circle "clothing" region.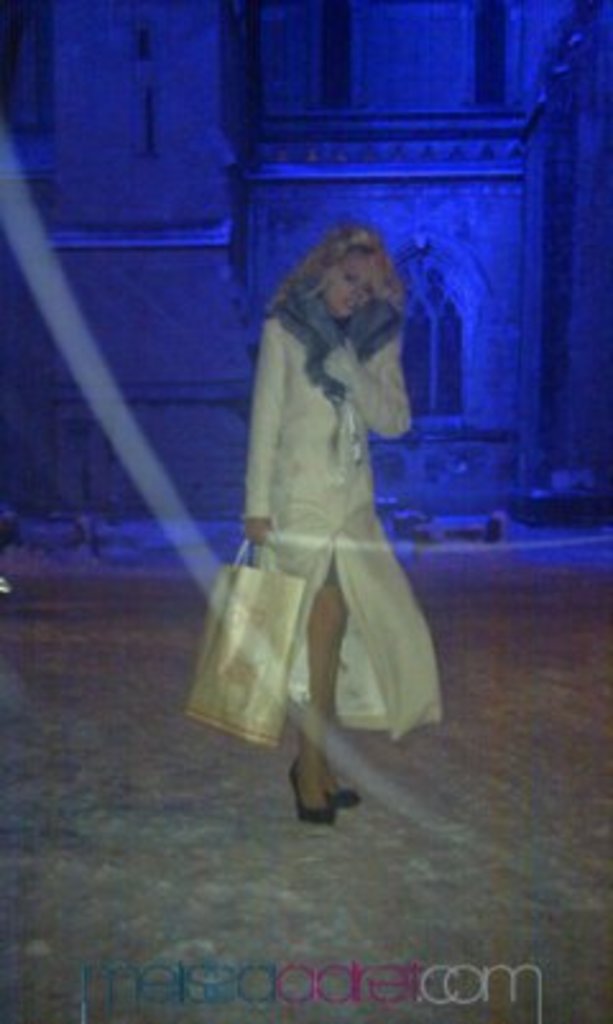
Region: rect(202, 319, 447, 753).
